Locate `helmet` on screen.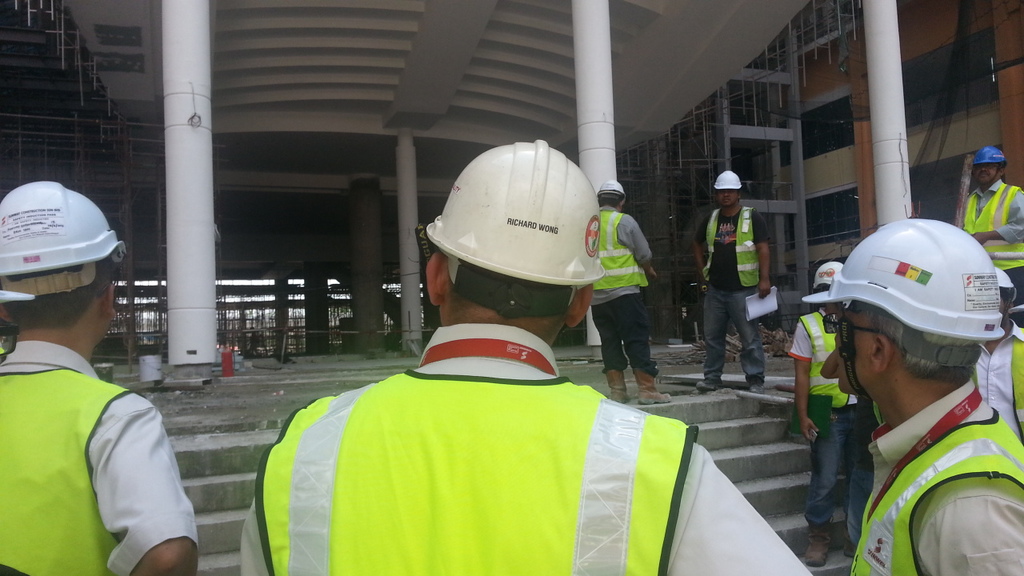
On screen at pyautogui.locateOnScreen(802, 222, 1003, 414).
